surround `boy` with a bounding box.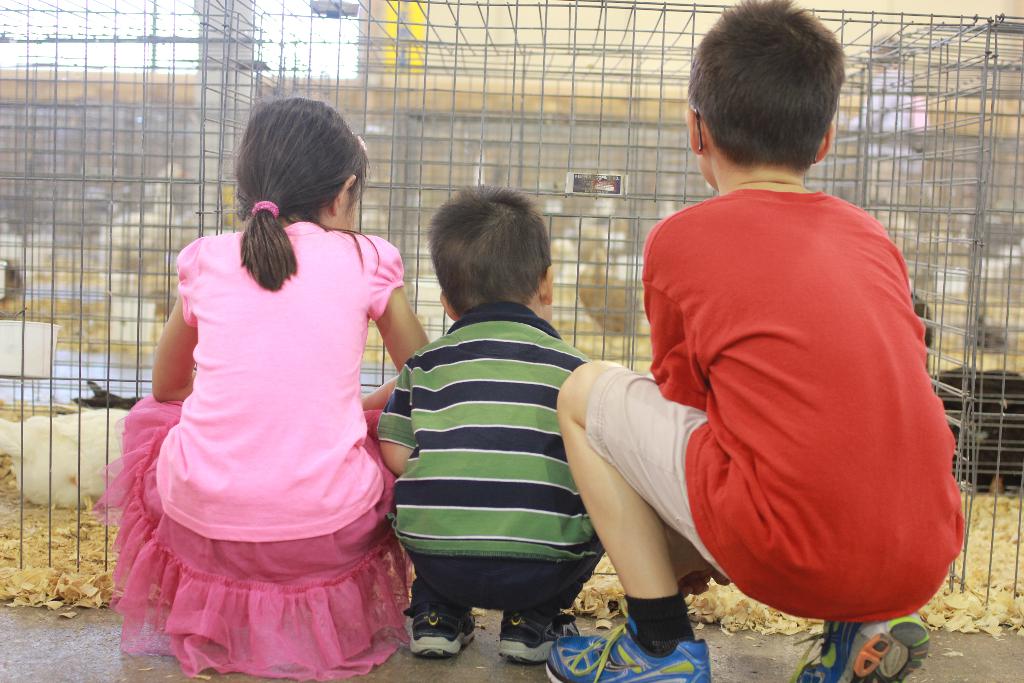
x1=375 y1=183 x2=589 y2=662.
